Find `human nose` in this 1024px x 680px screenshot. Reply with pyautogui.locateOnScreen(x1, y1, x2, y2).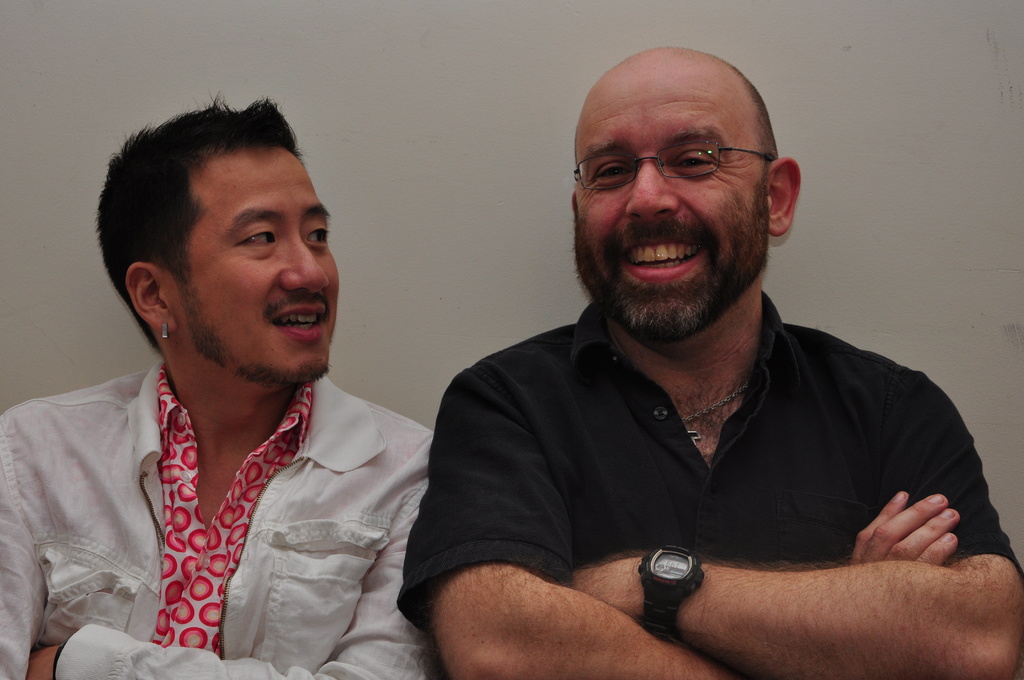
pyautogui.locateOnScreen(282, 234, 331, 296).
